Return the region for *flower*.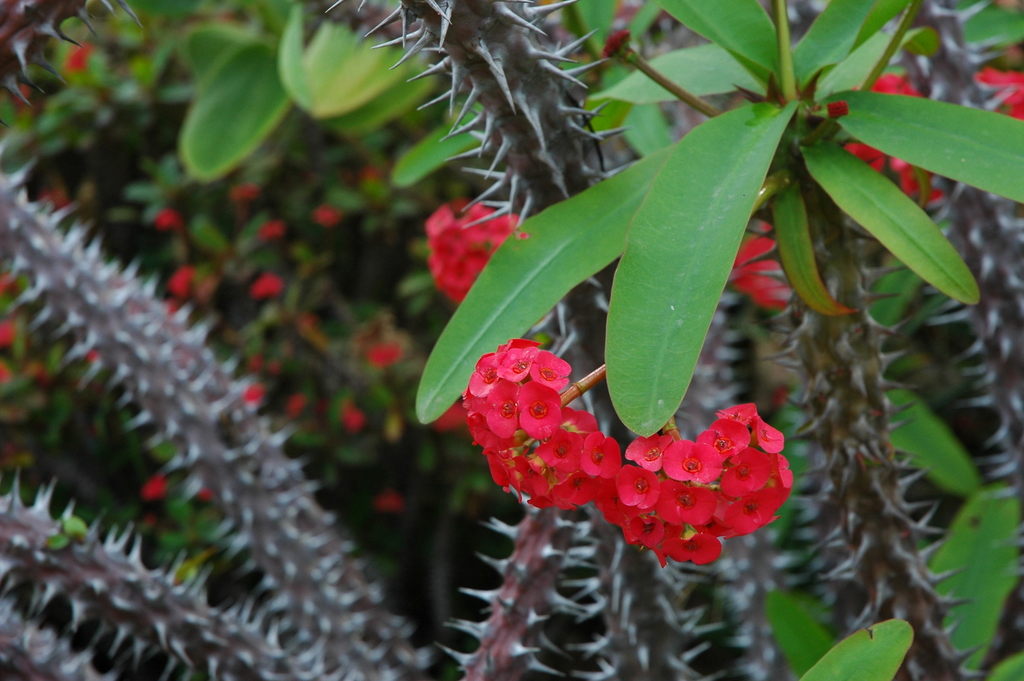
BBox(174, 262, 195, 290).
